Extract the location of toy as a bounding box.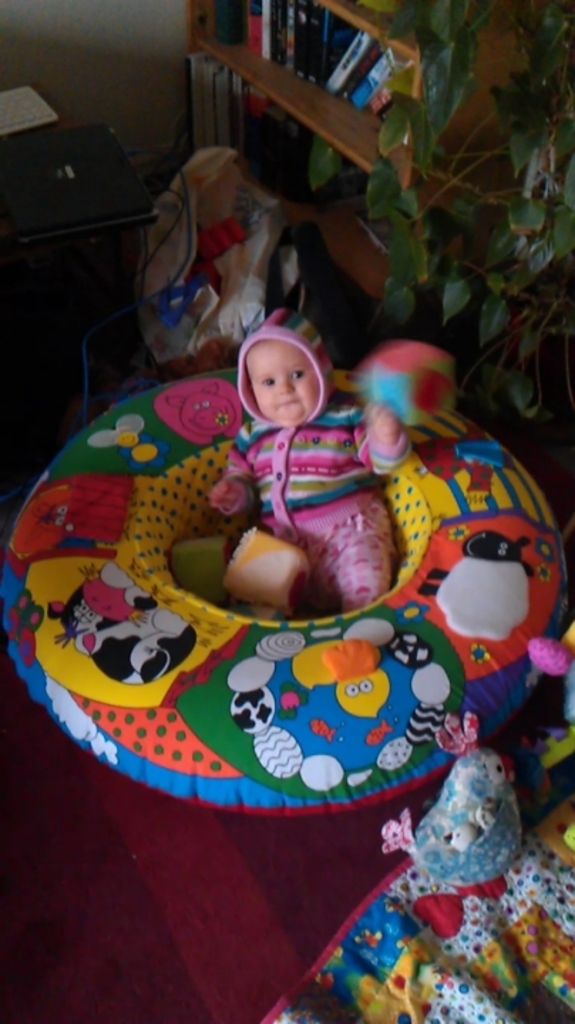
box(225, 525, 310, 610).
